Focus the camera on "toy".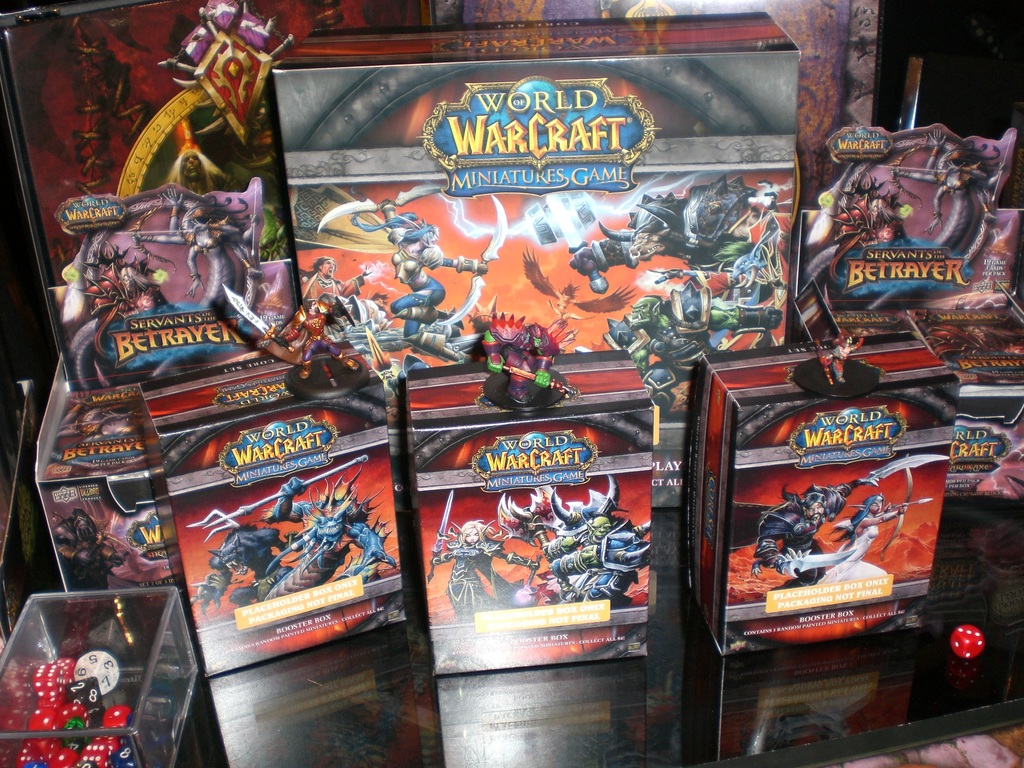
Focus region: box(165, 146, 237, 193).
